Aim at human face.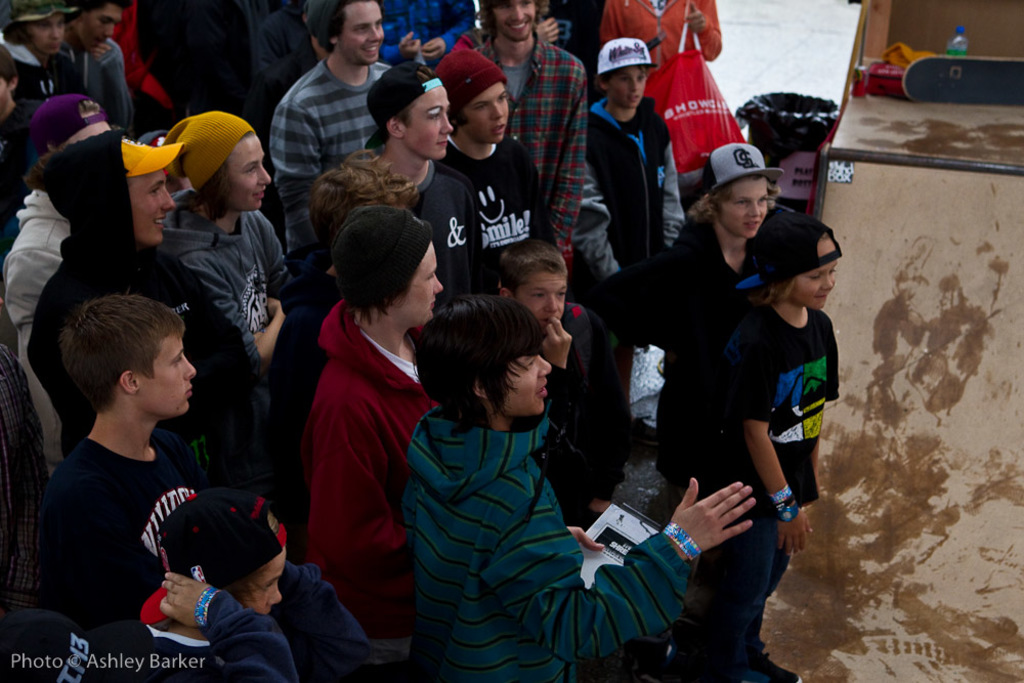
Aimed at l=75, t=5, r=120, b=52.
